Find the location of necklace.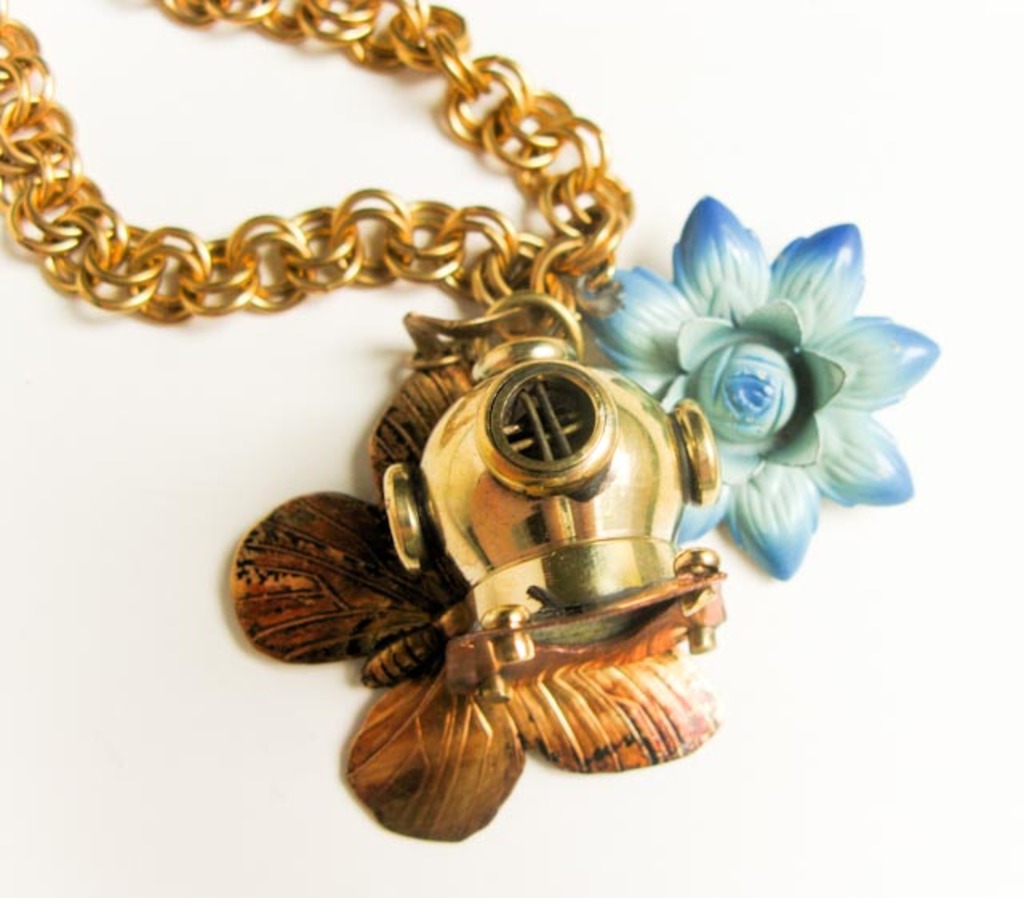
Location: [93,0,813,840].
